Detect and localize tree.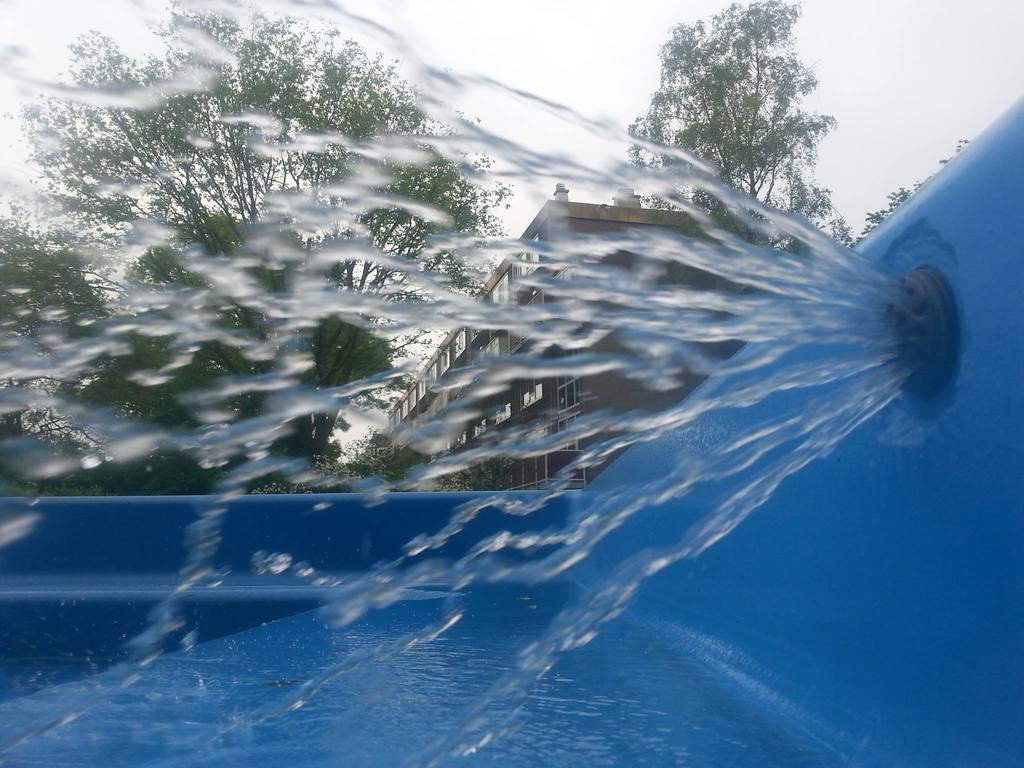
Localized at bbox=[255, 436, 505, 500].
